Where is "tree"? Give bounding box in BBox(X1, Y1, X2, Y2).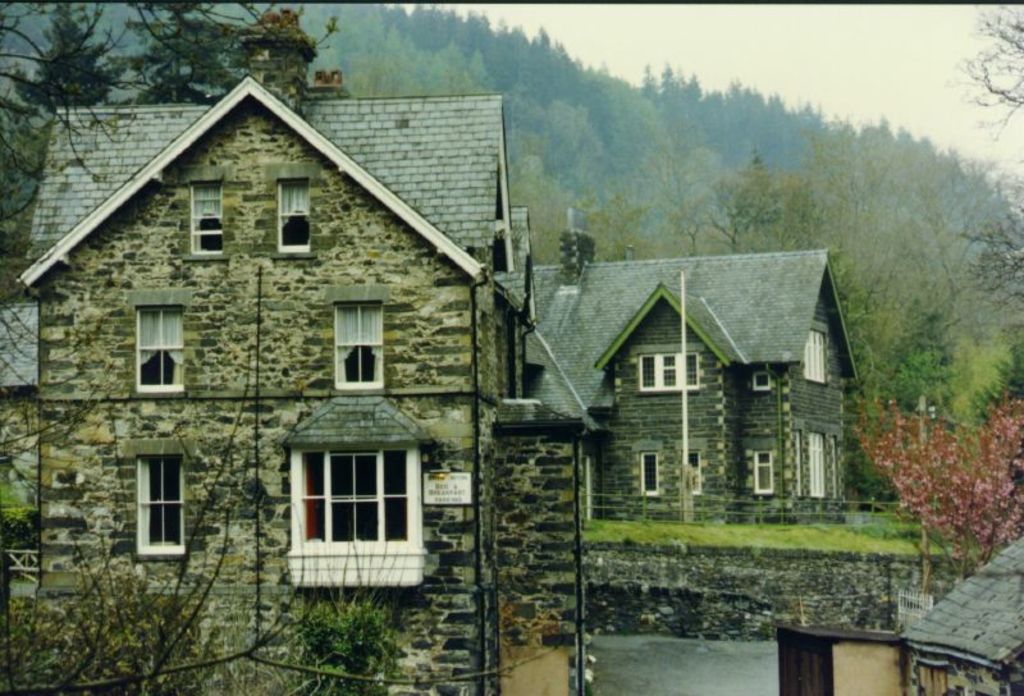
BBox(852, 388, 1023, 597).
